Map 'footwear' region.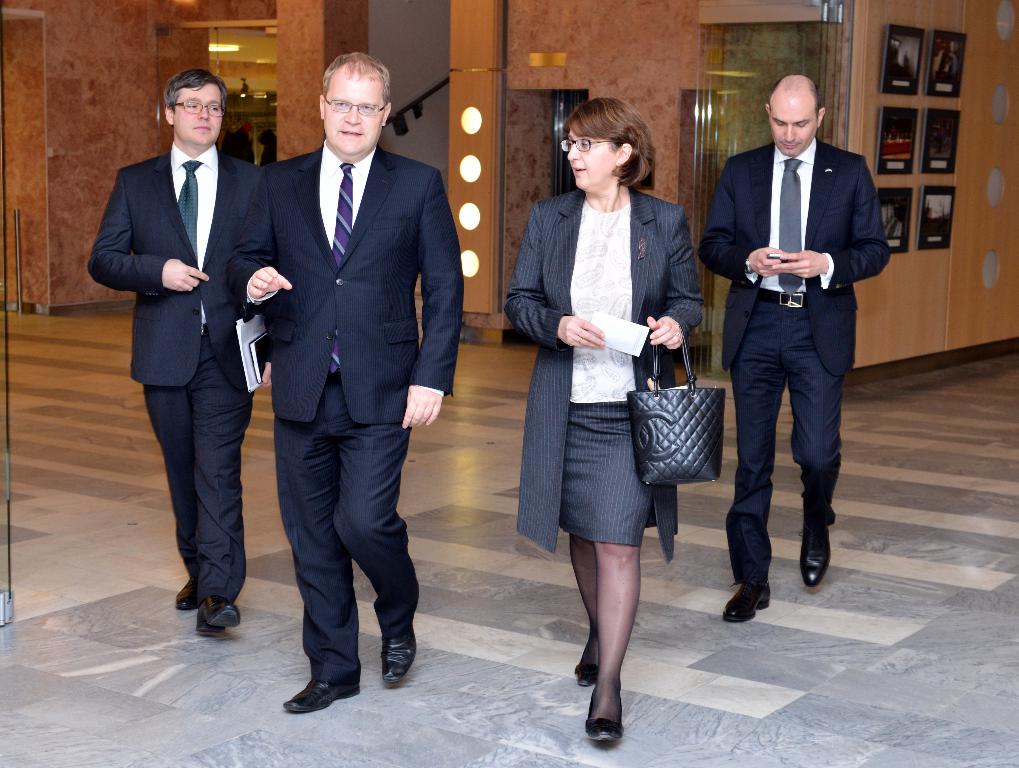
Mapped to region(800, 516, 833, 585).
